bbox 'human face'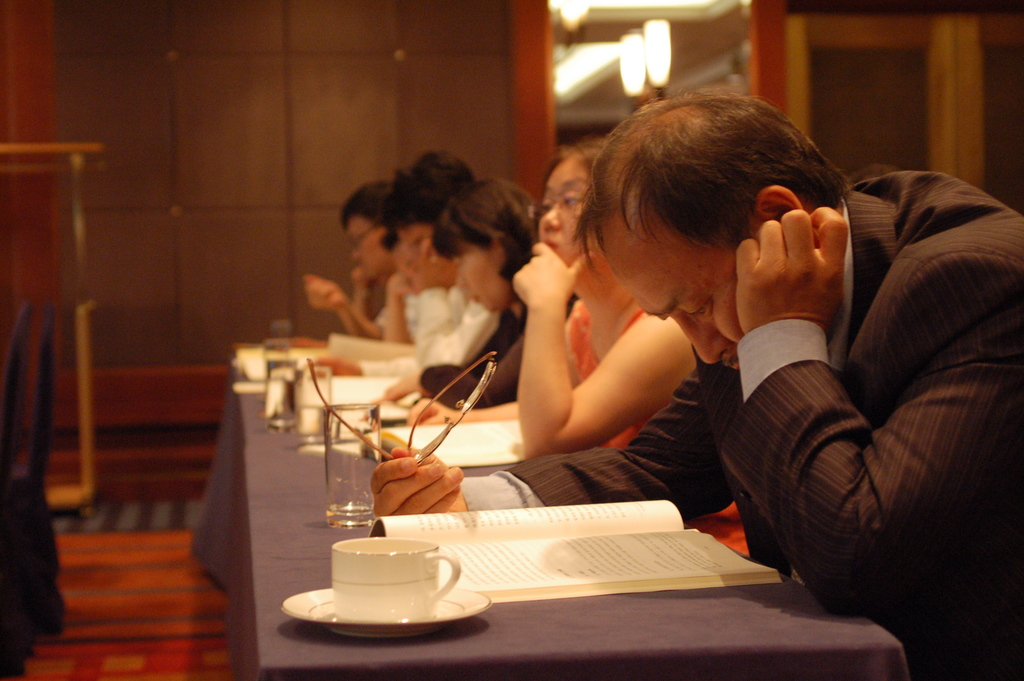
l=538, t=160, r=593, b=262
